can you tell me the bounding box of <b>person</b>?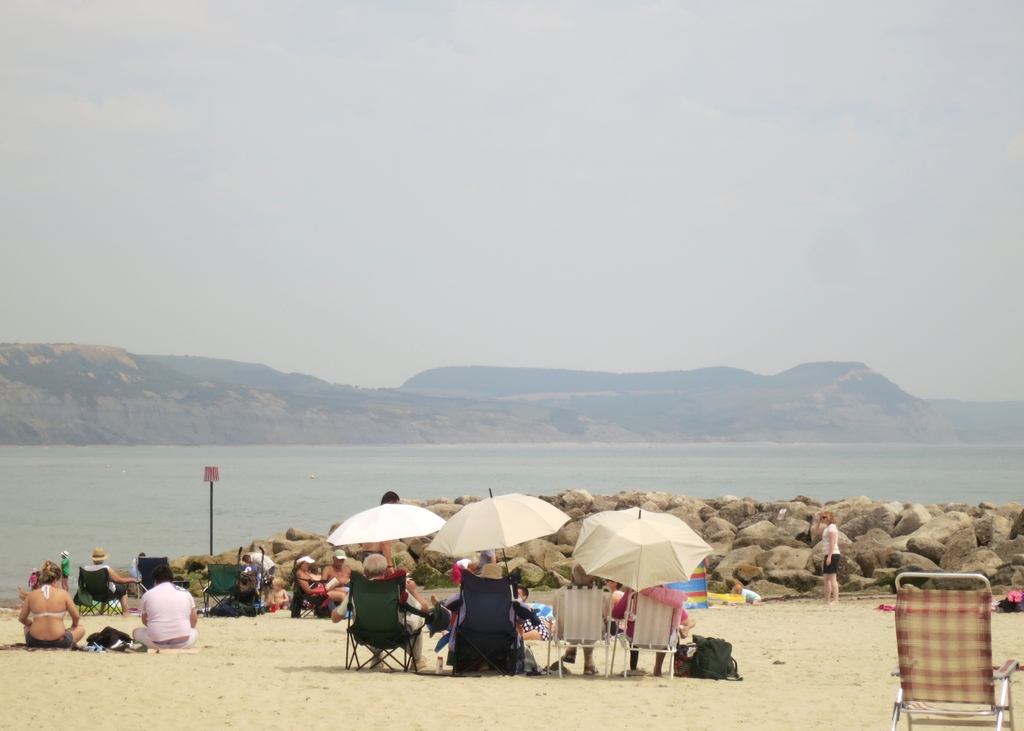
(238,552,275,603).
